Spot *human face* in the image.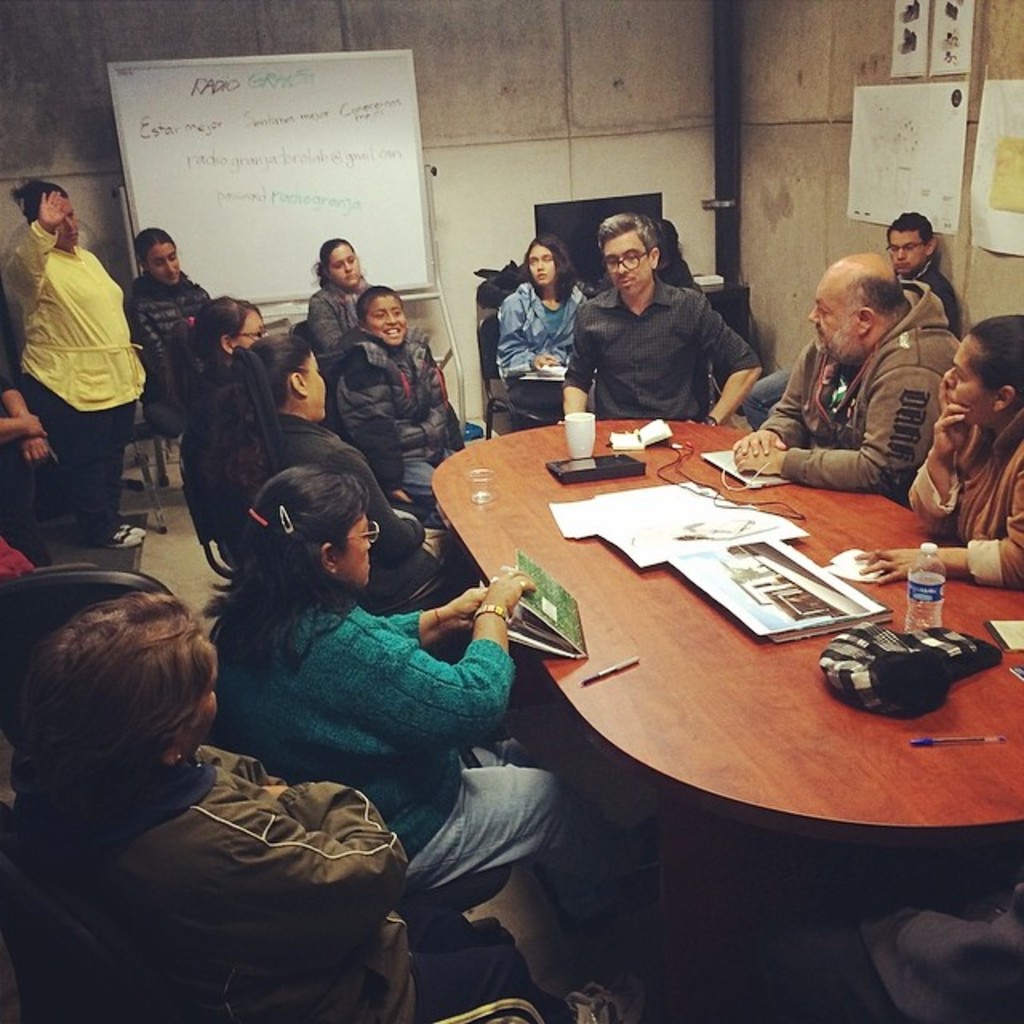
*human face* found at 605, 237, 653, 296.
